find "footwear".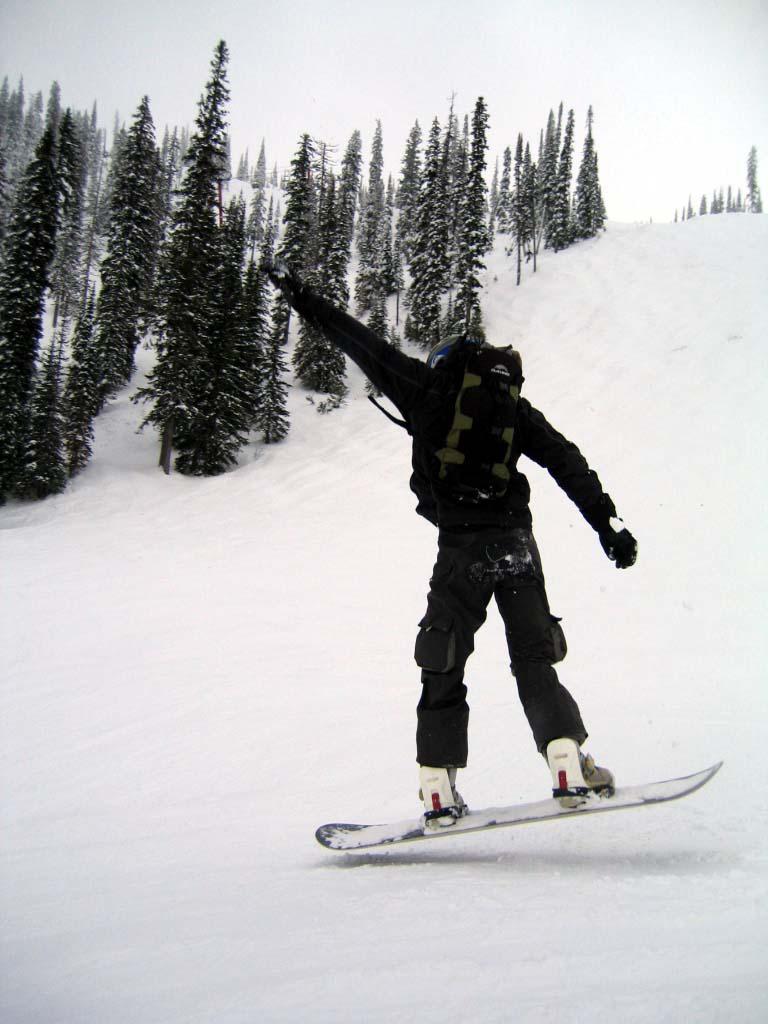
bbox(414, 764, 468, 829).
